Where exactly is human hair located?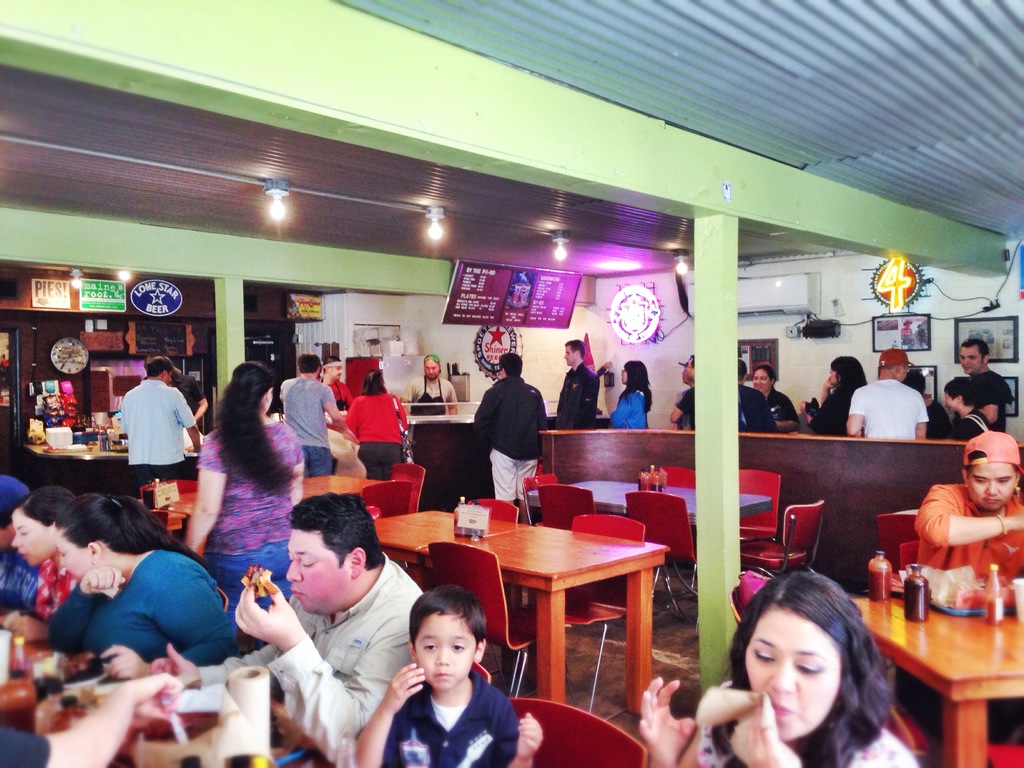
Its bounding box is box=[285, 491, 385, 570].
